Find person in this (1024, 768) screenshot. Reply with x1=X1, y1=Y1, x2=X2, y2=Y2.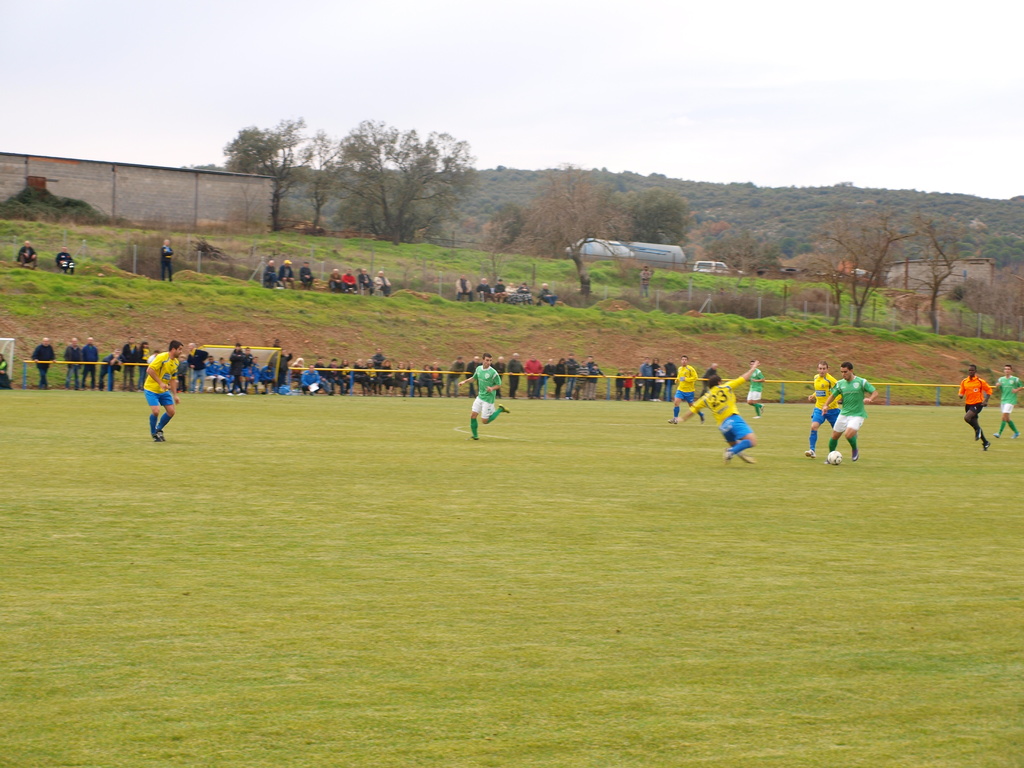
x1=255, y1=355, x2=282, y2=394.
